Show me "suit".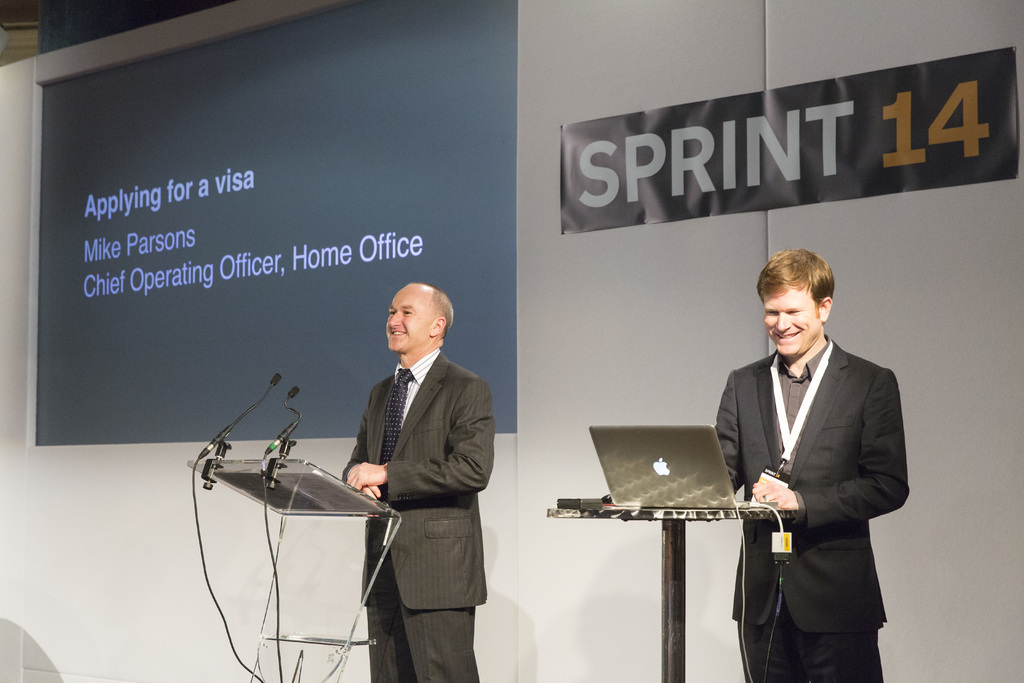
"suit" is here: (left=705, top=265, right=912, bottom=682).
